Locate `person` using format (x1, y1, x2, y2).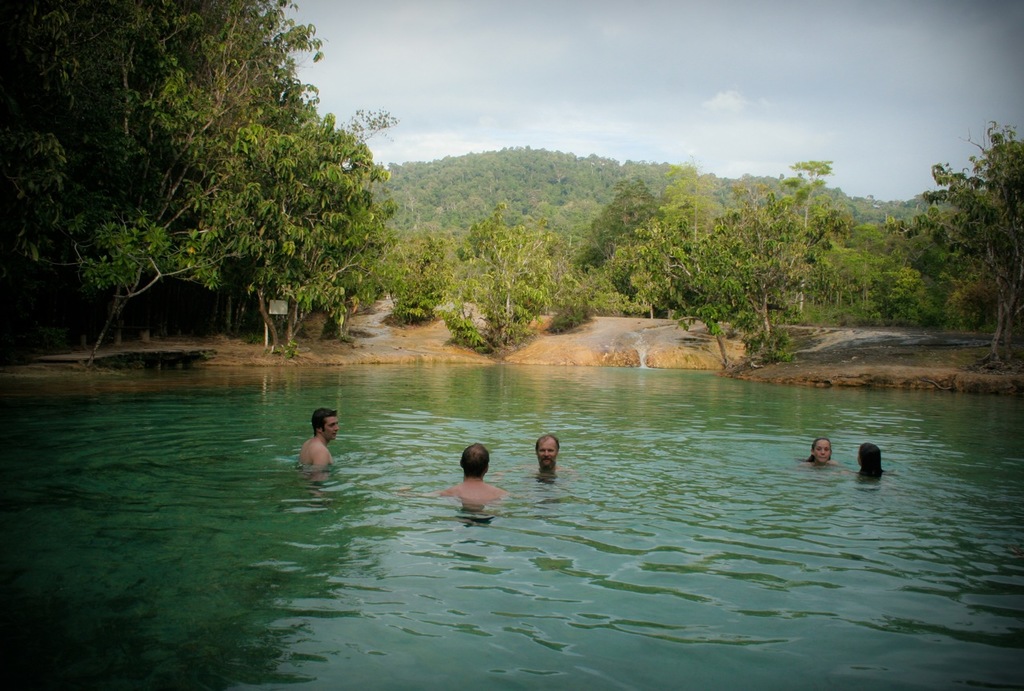
(290, 400, 344, 488).
